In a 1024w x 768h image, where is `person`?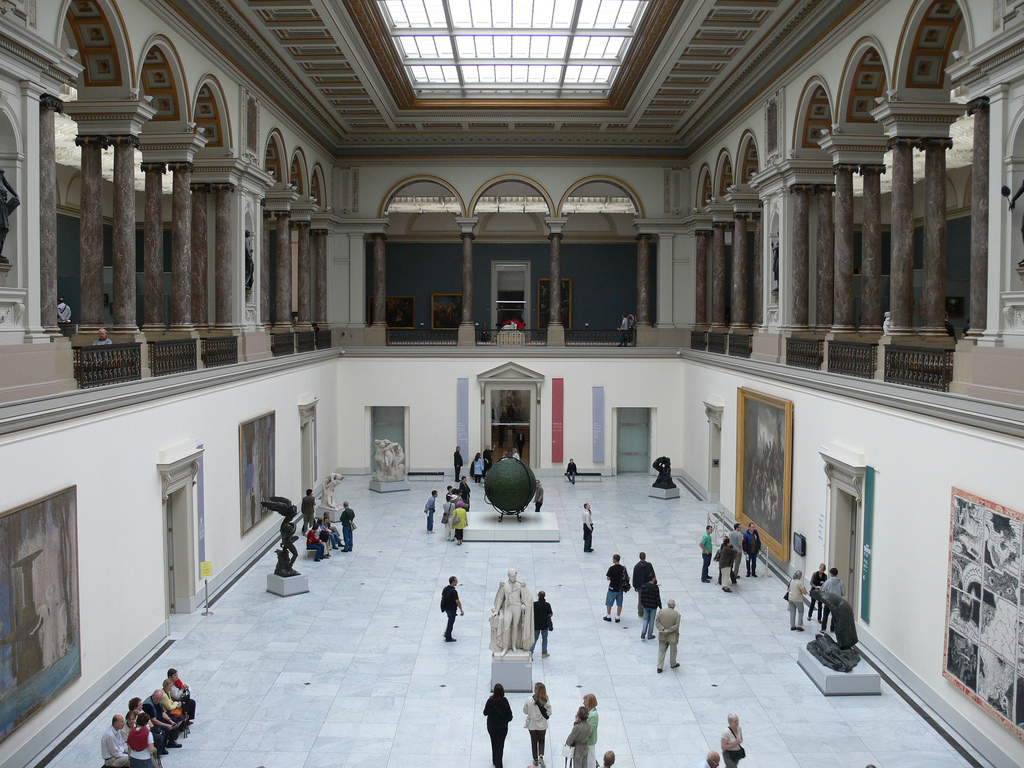
531 476 545 512.
